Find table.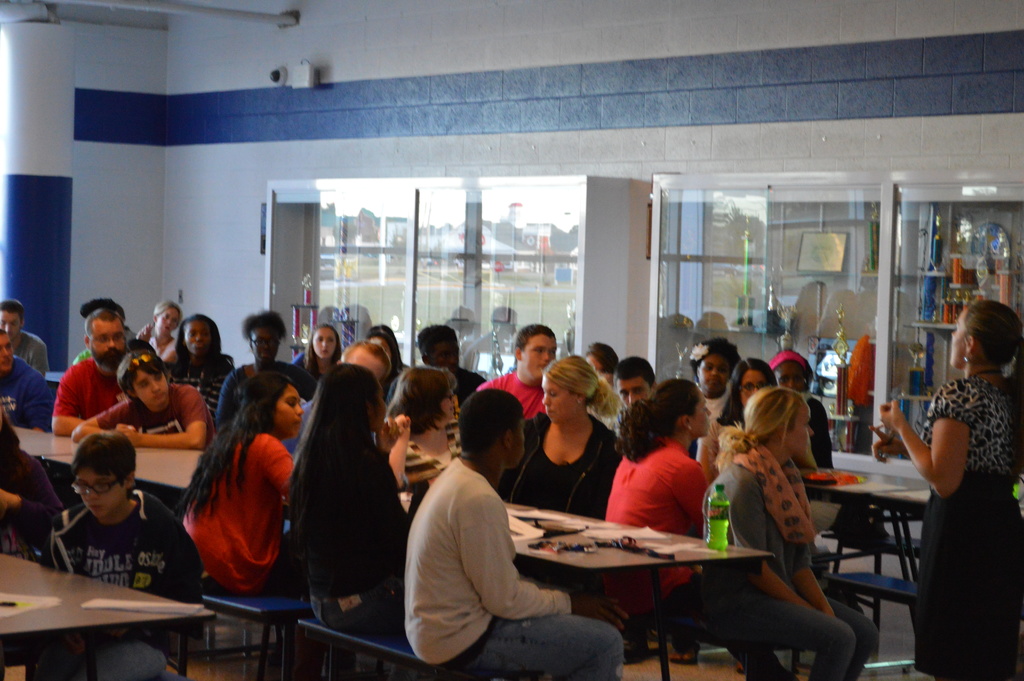
0:544:211:680.
